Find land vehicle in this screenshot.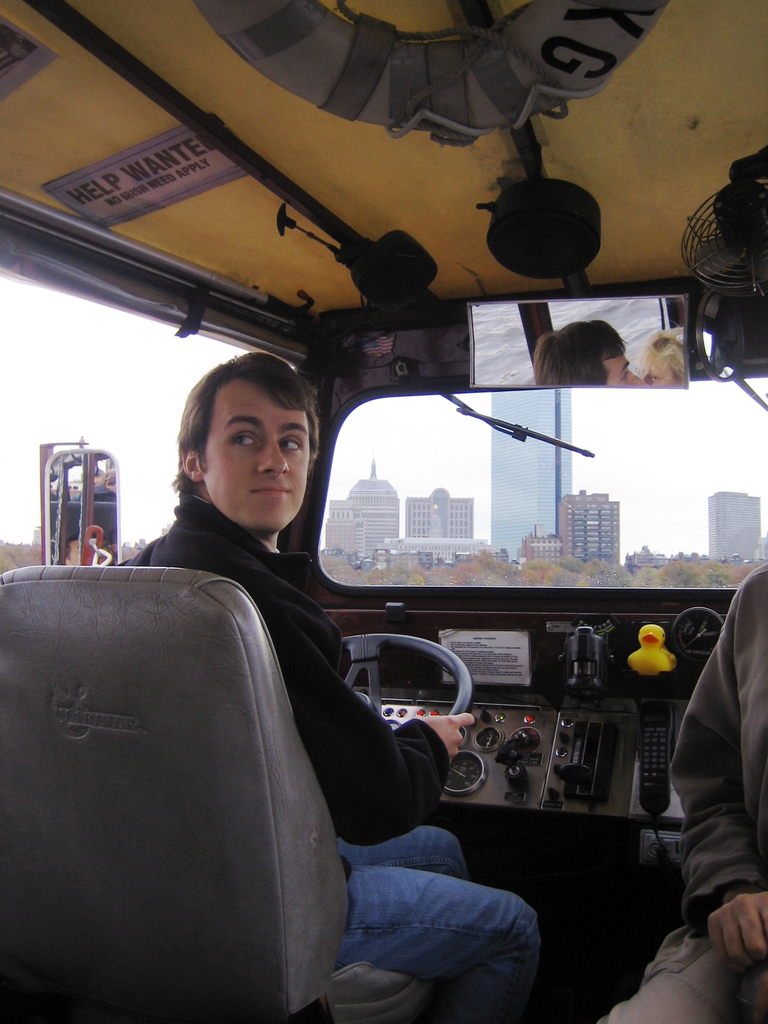
The bounding box for land vehicle is pyautogui.locateOnScreen(0, 0, 767, 1023).
